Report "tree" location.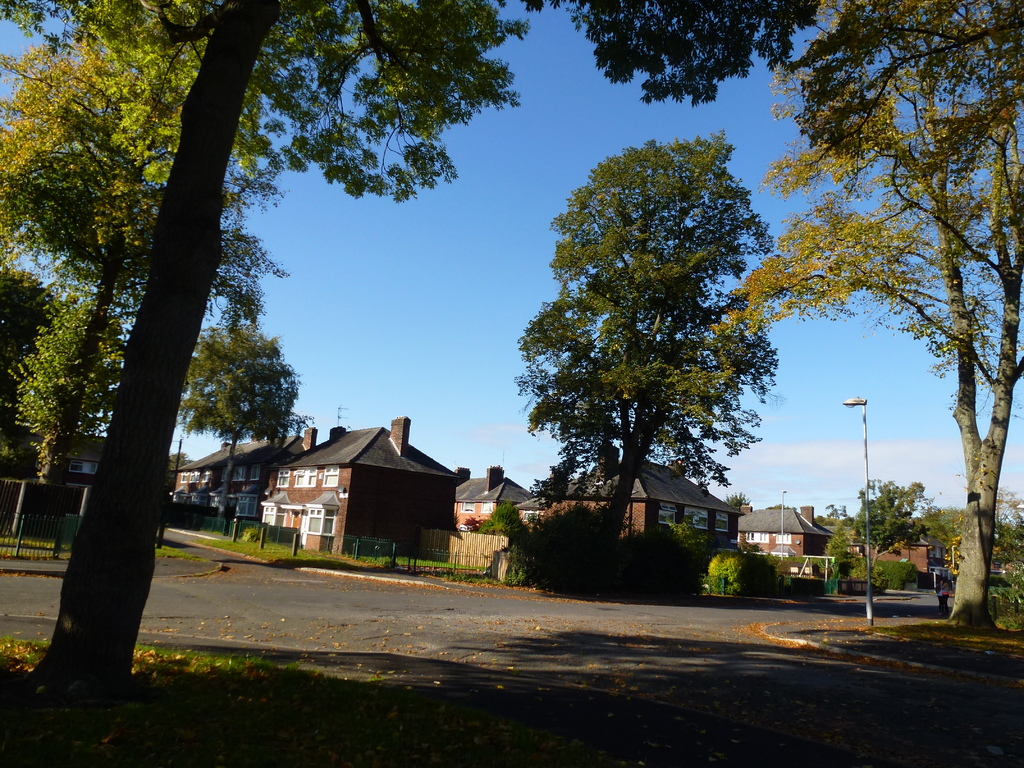
Report: {"x1": 15, "y1": 301, "x2": 134, "y2": 524}.
